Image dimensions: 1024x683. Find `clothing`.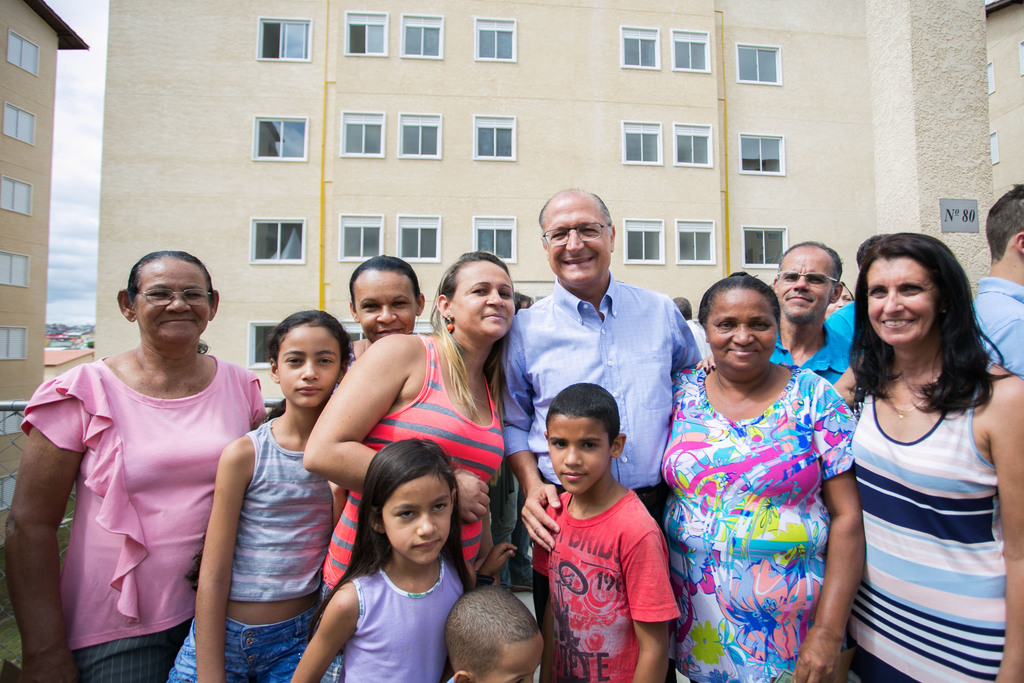
bbox(20, 349, 268, 682).
